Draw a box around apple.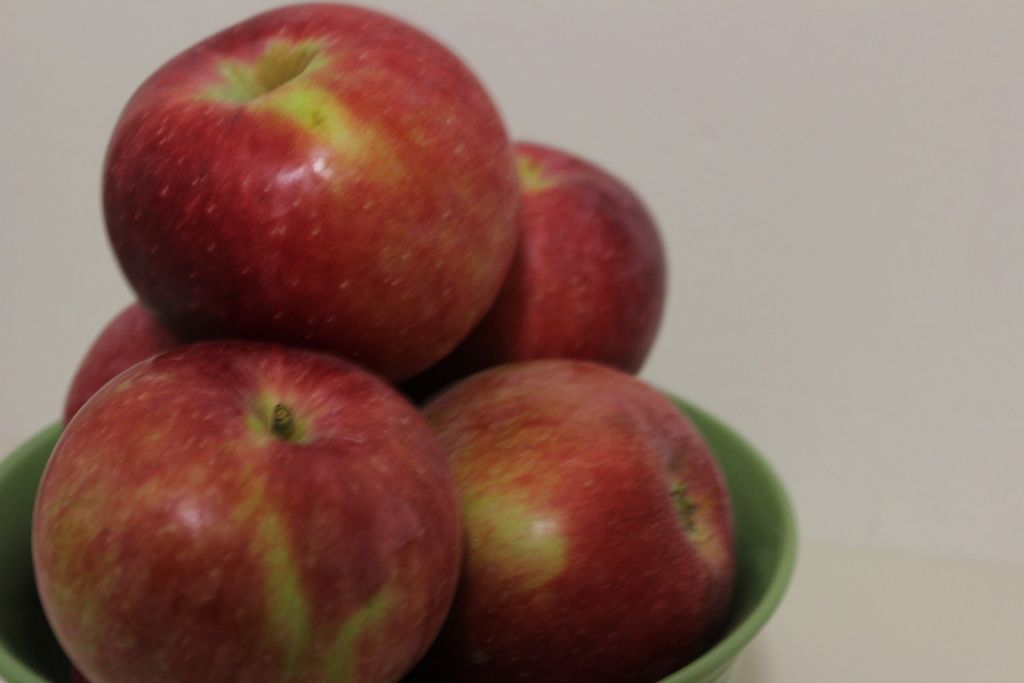
detection(422, 357, 736, 682).
